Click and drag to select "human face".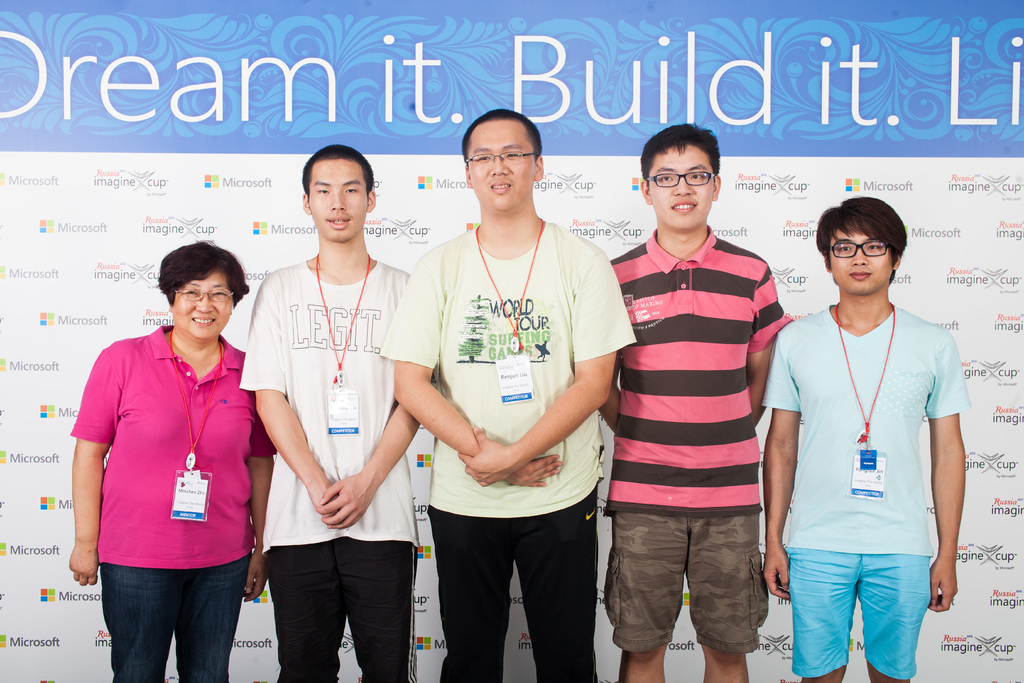
Selection: x1=174 y1=271 x2=233 y2=338.
